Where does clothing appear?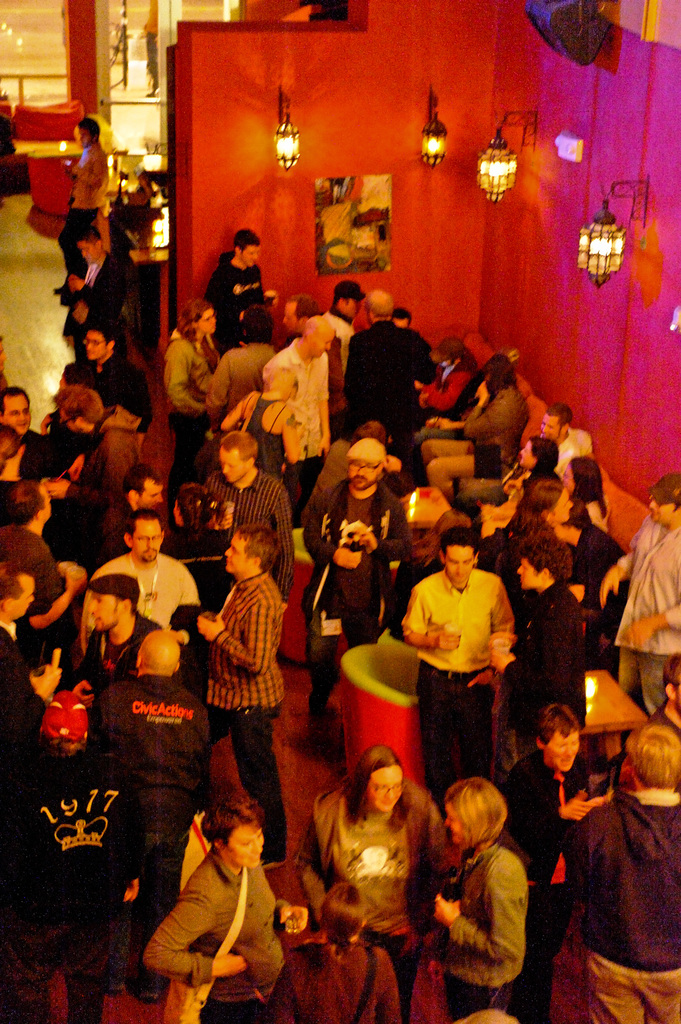
Appears at bbox=(265, 927, 395, 1023).
